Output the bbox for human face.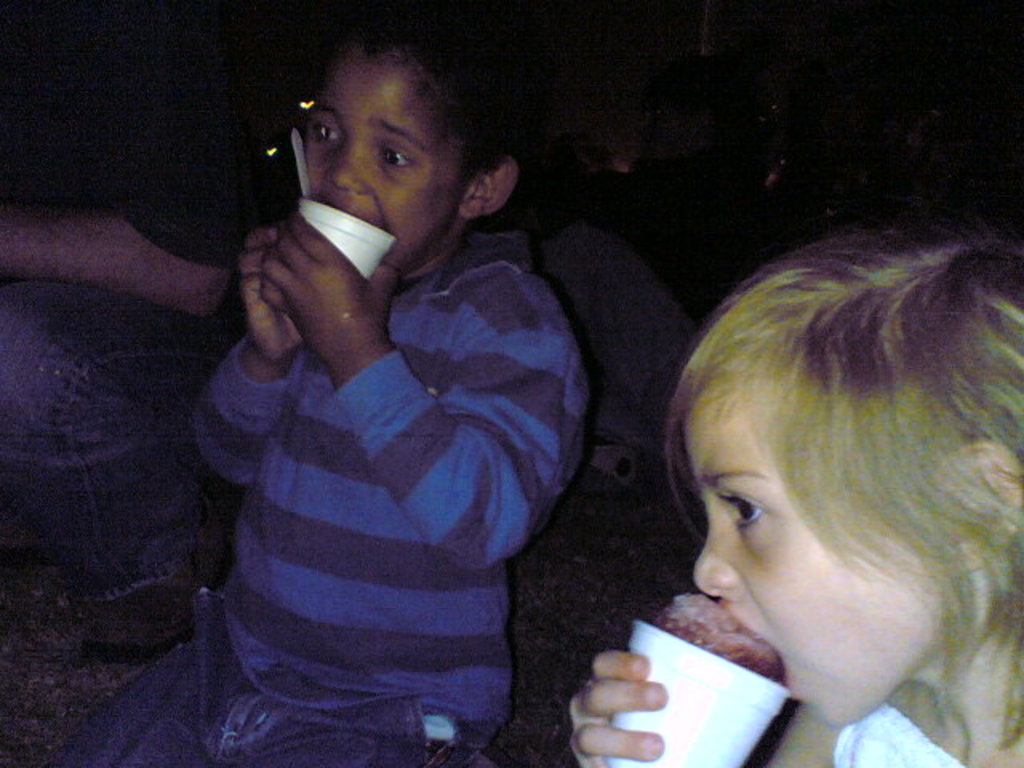
(left=304, top=53, right=470, bottom=267).
